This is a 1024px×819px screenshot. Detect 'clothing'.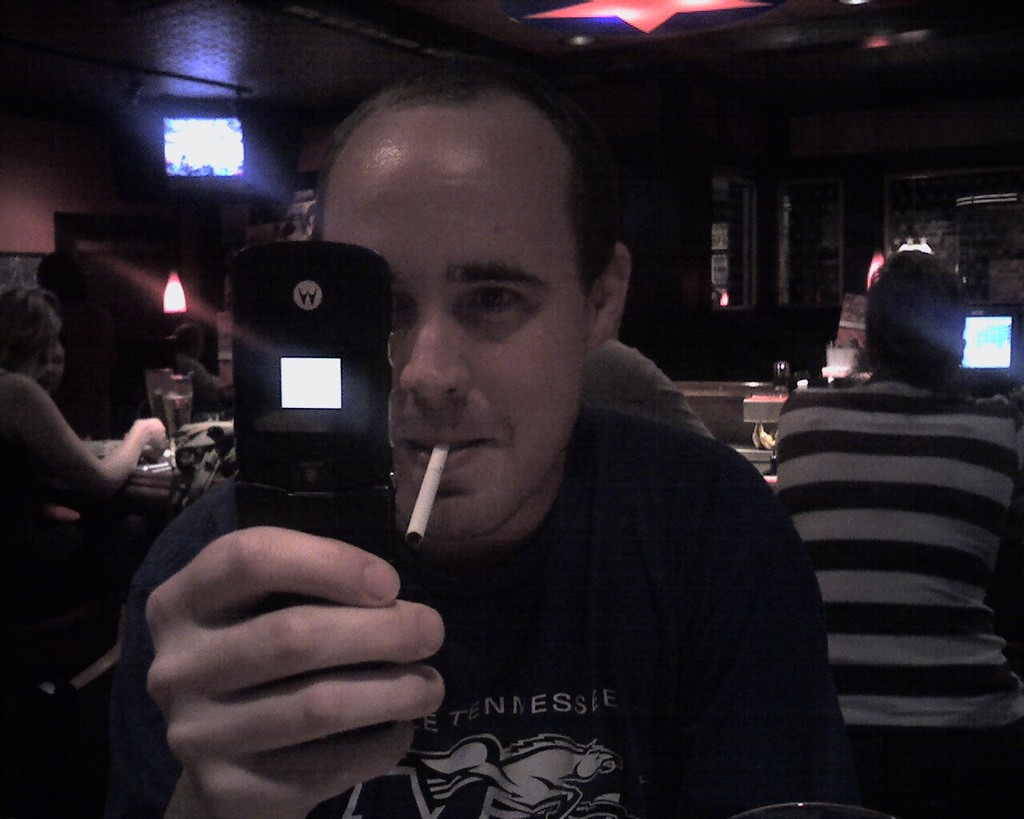
<box>762,378,1023,766</box>.
